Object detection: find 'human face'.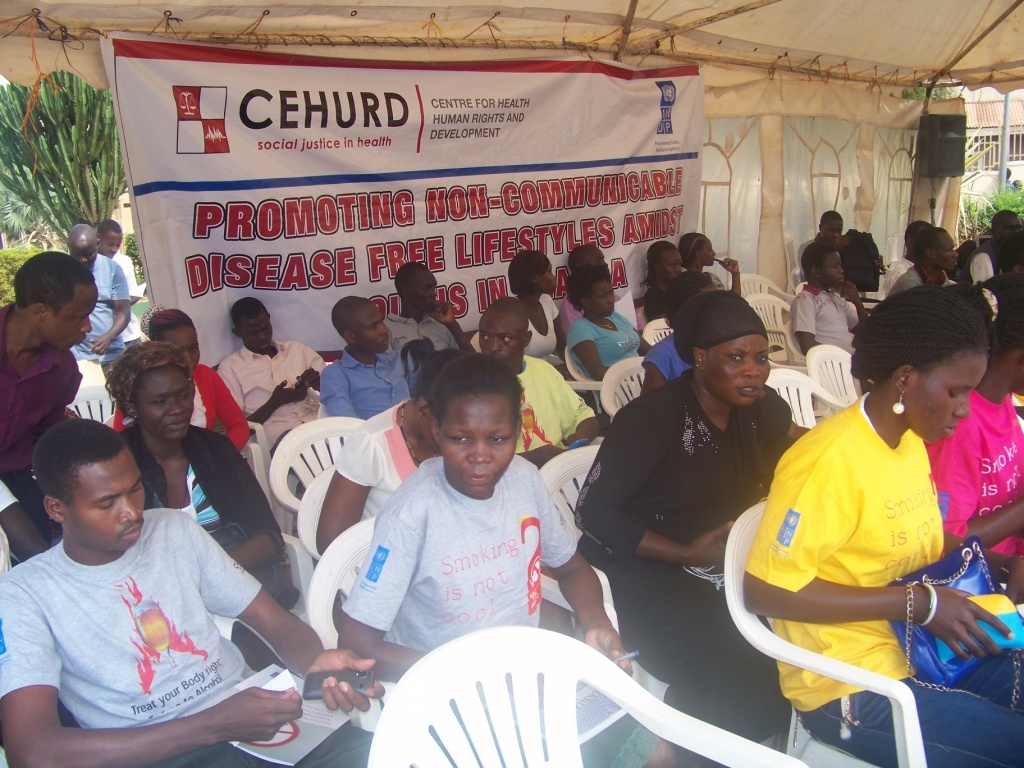
(x1=445, y1=392, x2=518, y2=491).
